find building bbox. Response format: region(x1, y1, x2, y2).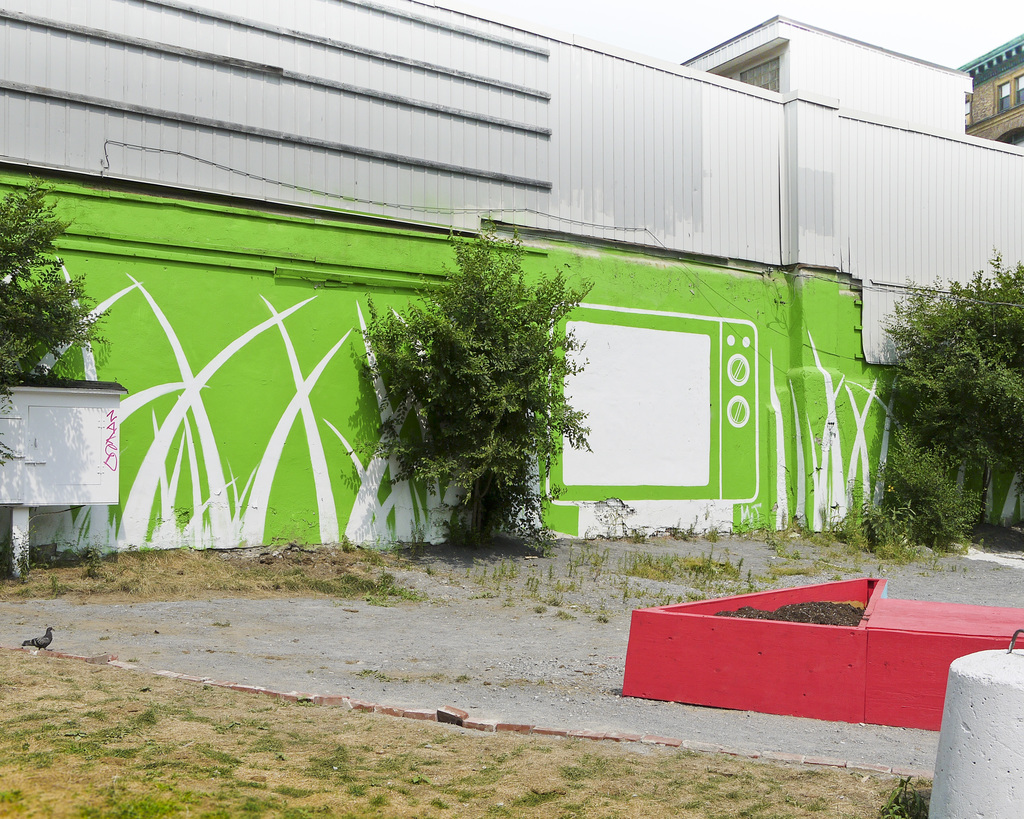
region(0, 0, 1023, 577).
